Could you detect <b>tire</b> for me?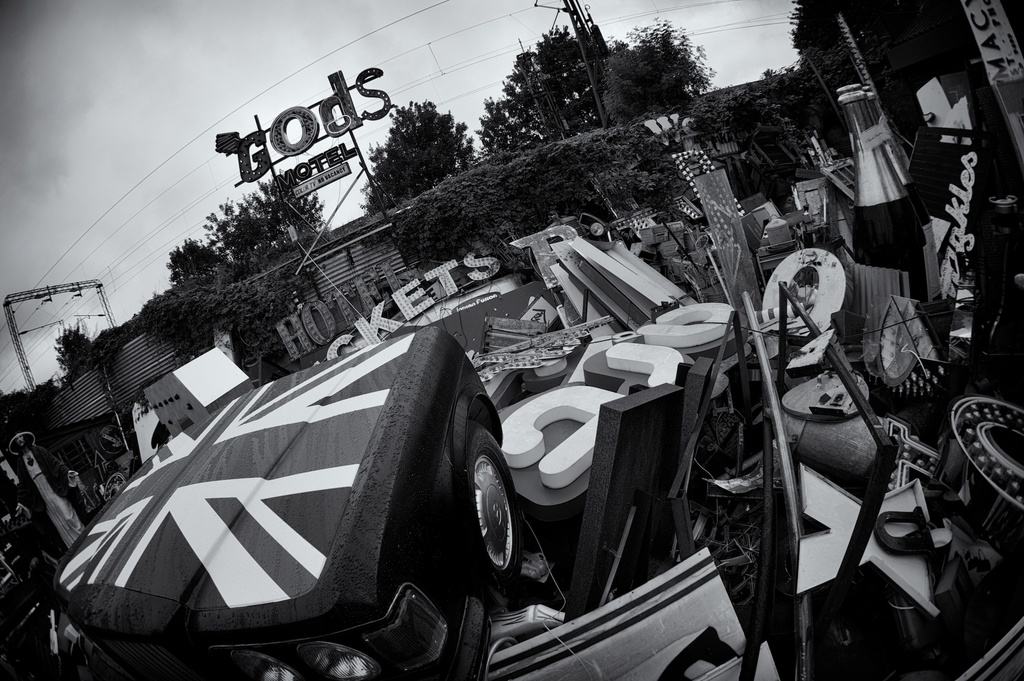
Detection result: l=448, t=412, r=527, b=617.
